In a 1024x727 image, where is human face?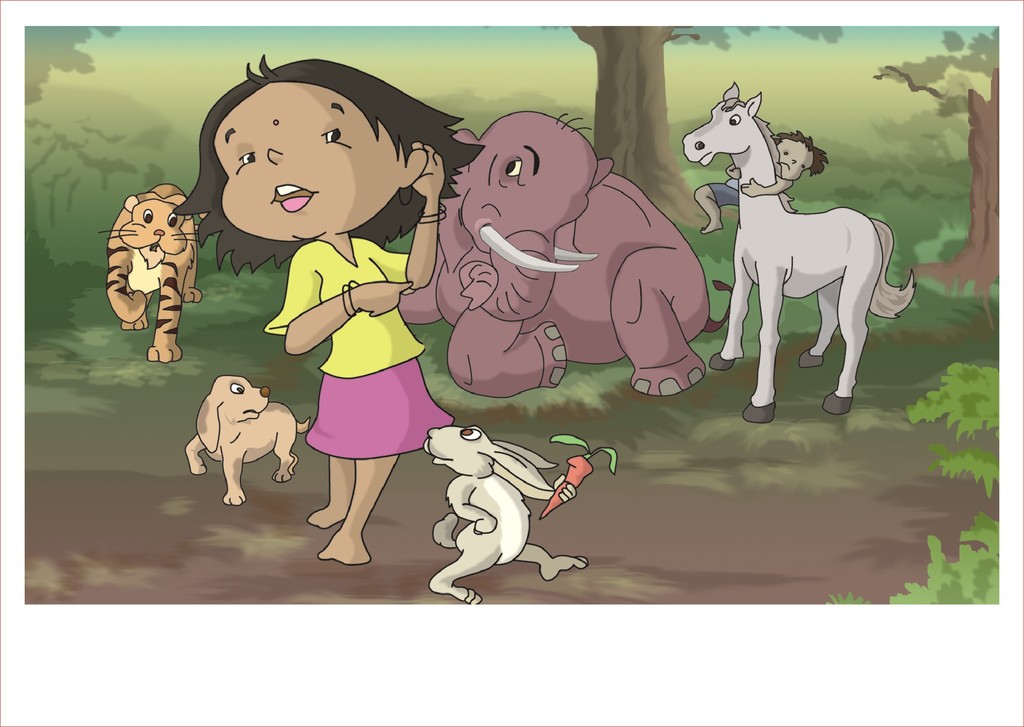
214,80,406,239.
